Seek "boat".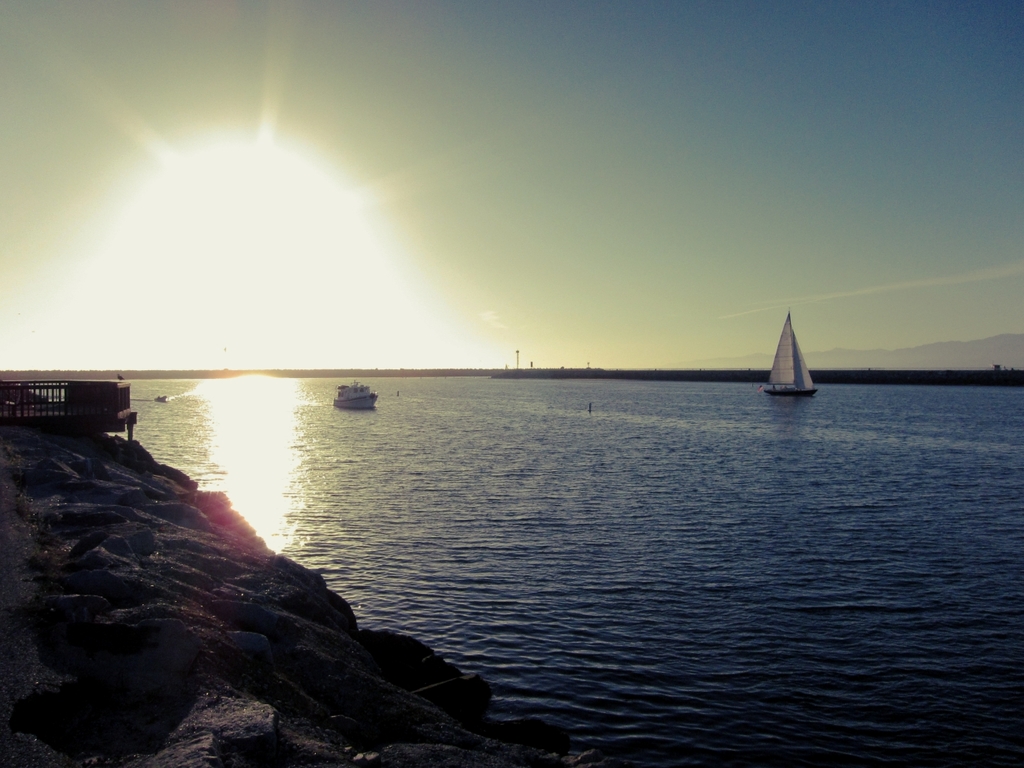
(x1=333, y1=378, x2=380, y2=411).
